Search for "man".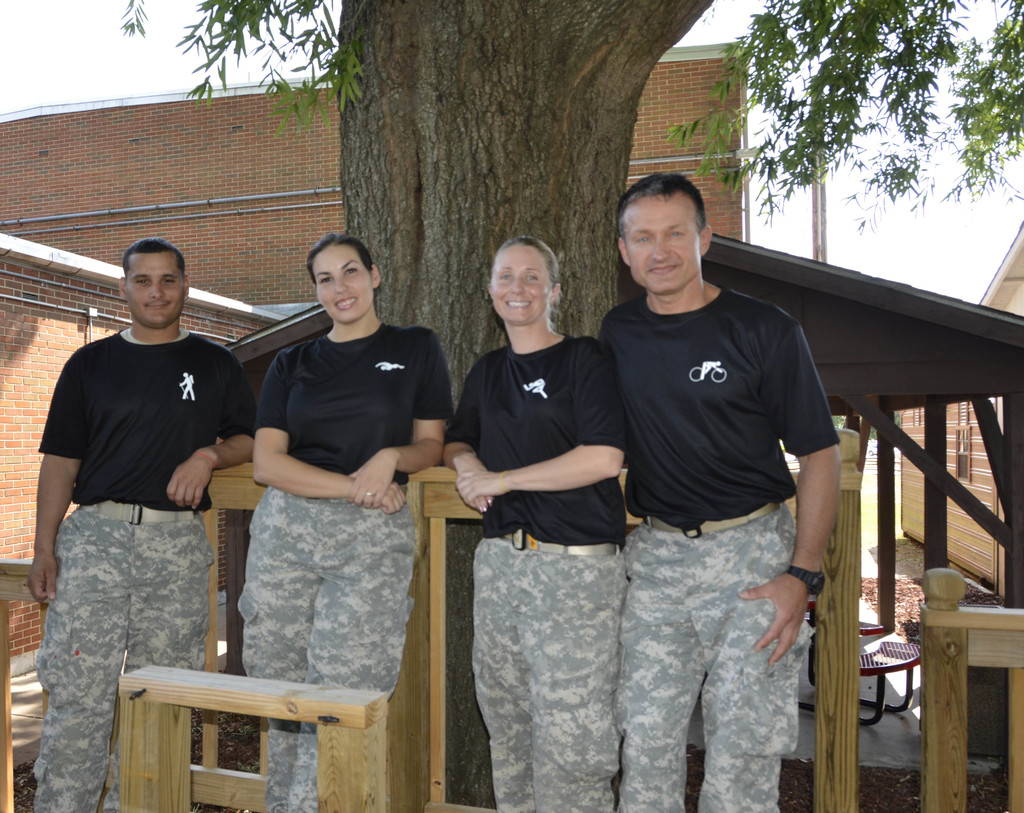
Found at [x1=25, y1=234, x2=259, y2=812].
